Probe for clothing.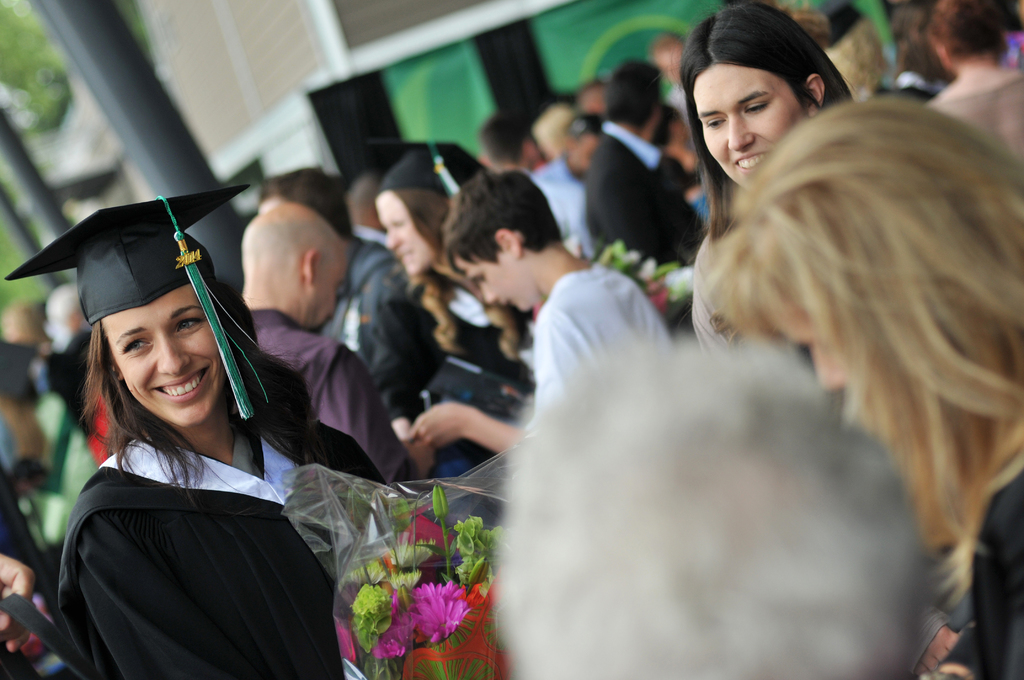
Probe result: Rect(579, 114, 706, 255).
